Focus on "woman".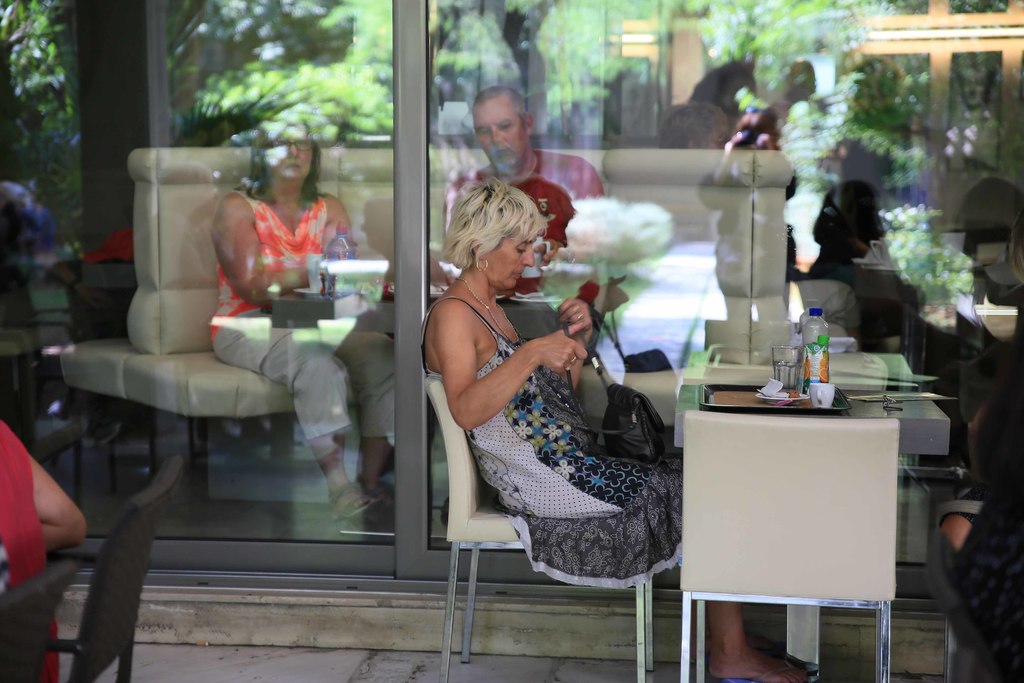
Focused at left=420, top=168, right=811, bottom=682.
